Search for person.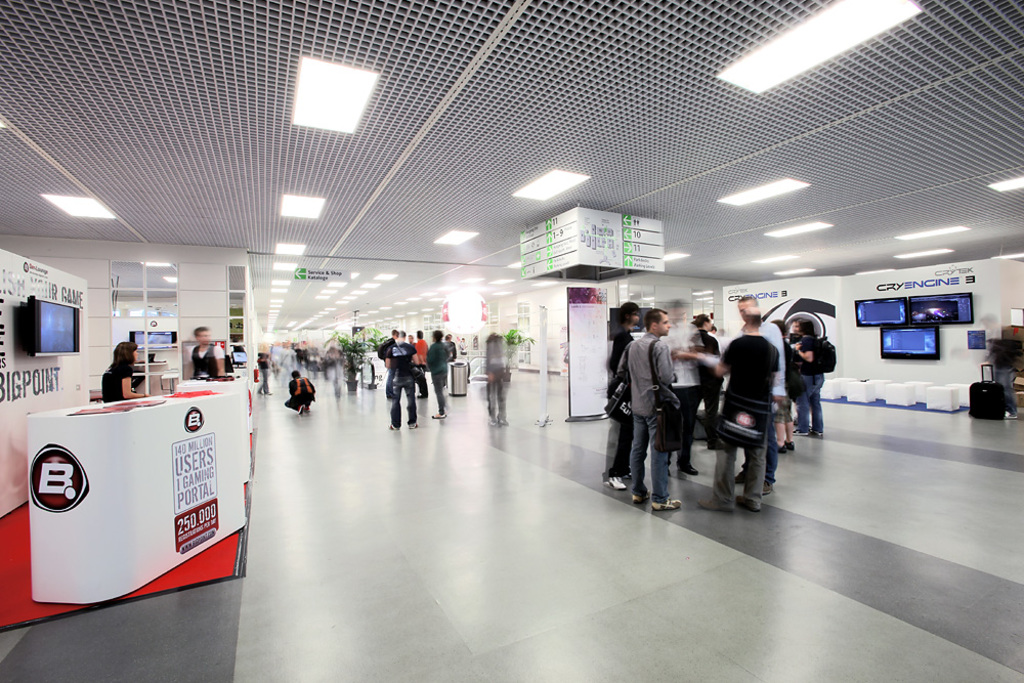
Found at [x1=279, y1=367, x2=315, y2=418].
